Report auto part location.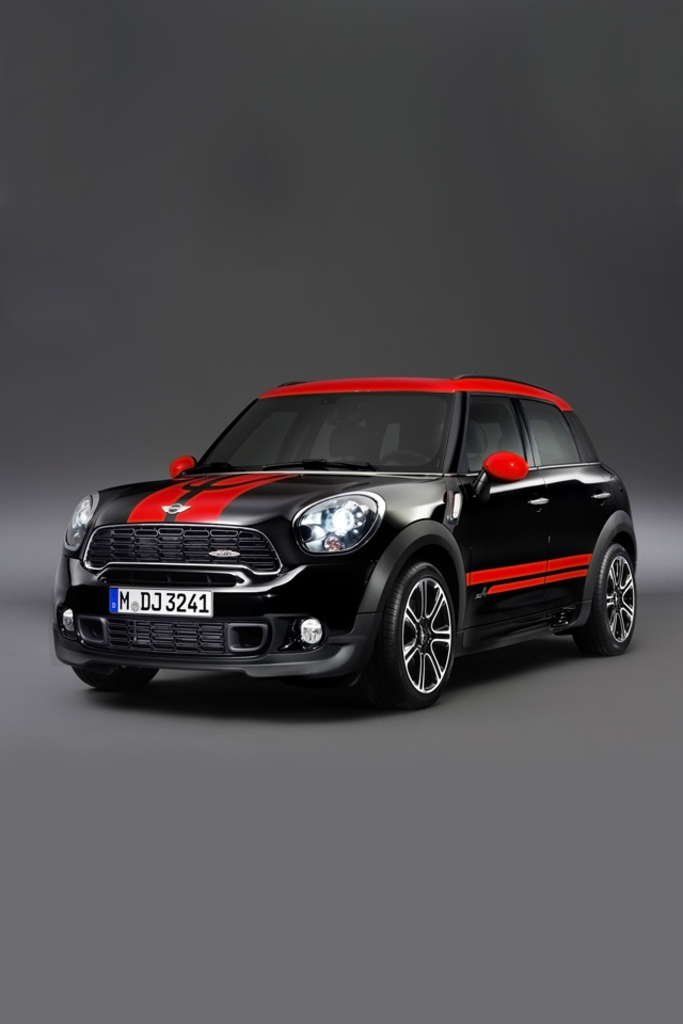
Report: 579/539/651/645.
